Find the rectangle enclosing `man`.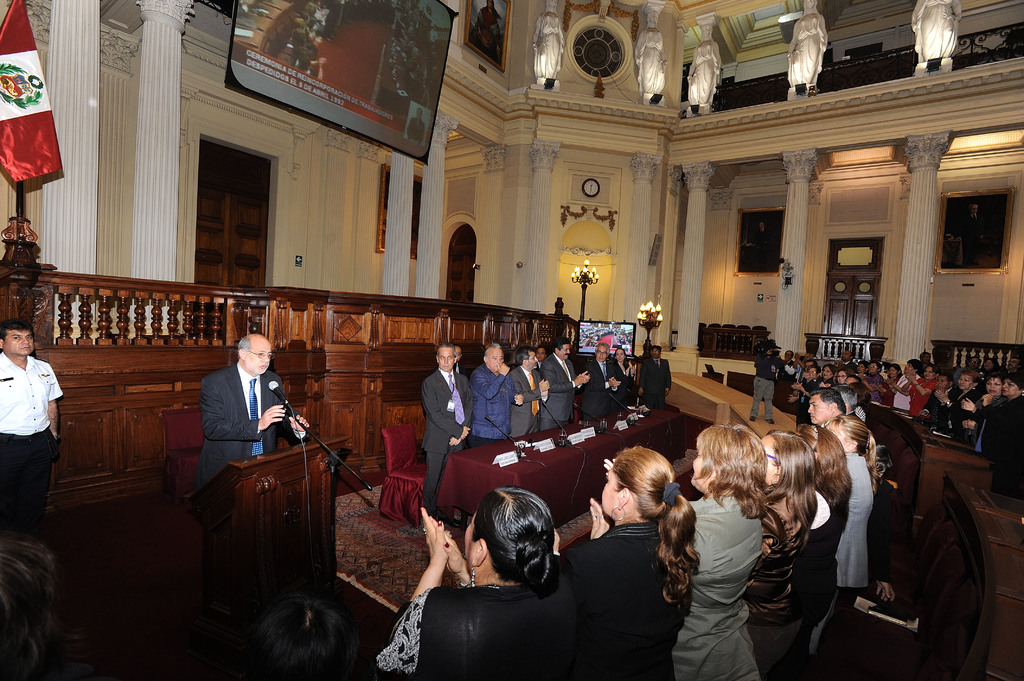
bbox=(637, 345, 671, 407).
